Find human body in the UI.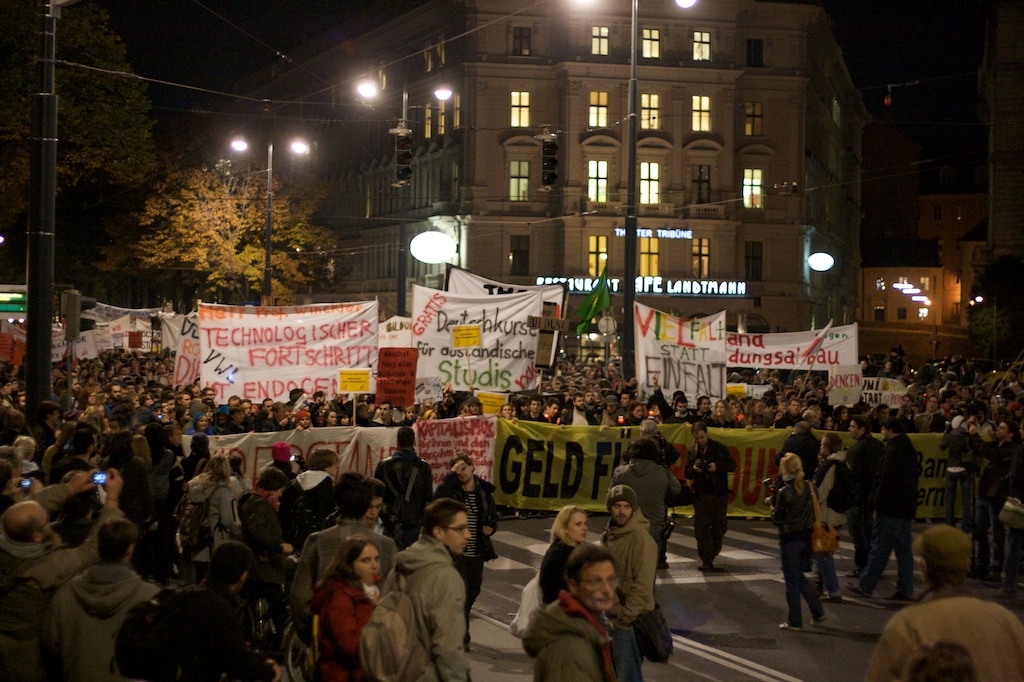
UI element at x1=521 y1=544 x2=613 y2=680.
